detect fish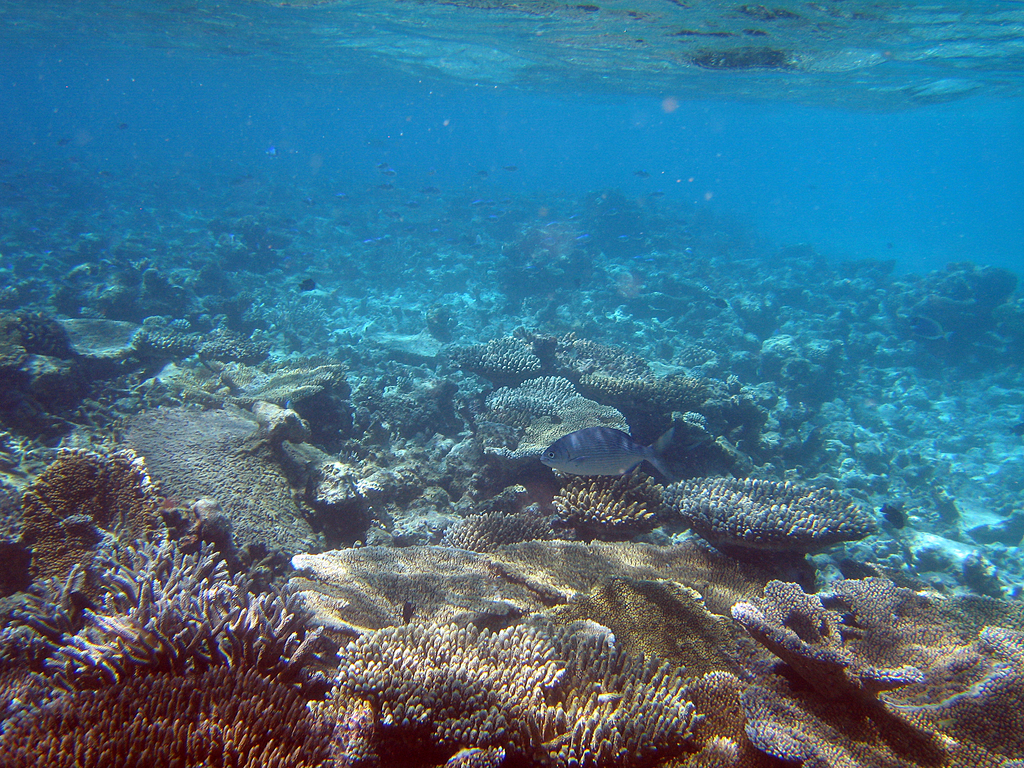
crop(706, 297, 731, 310)
